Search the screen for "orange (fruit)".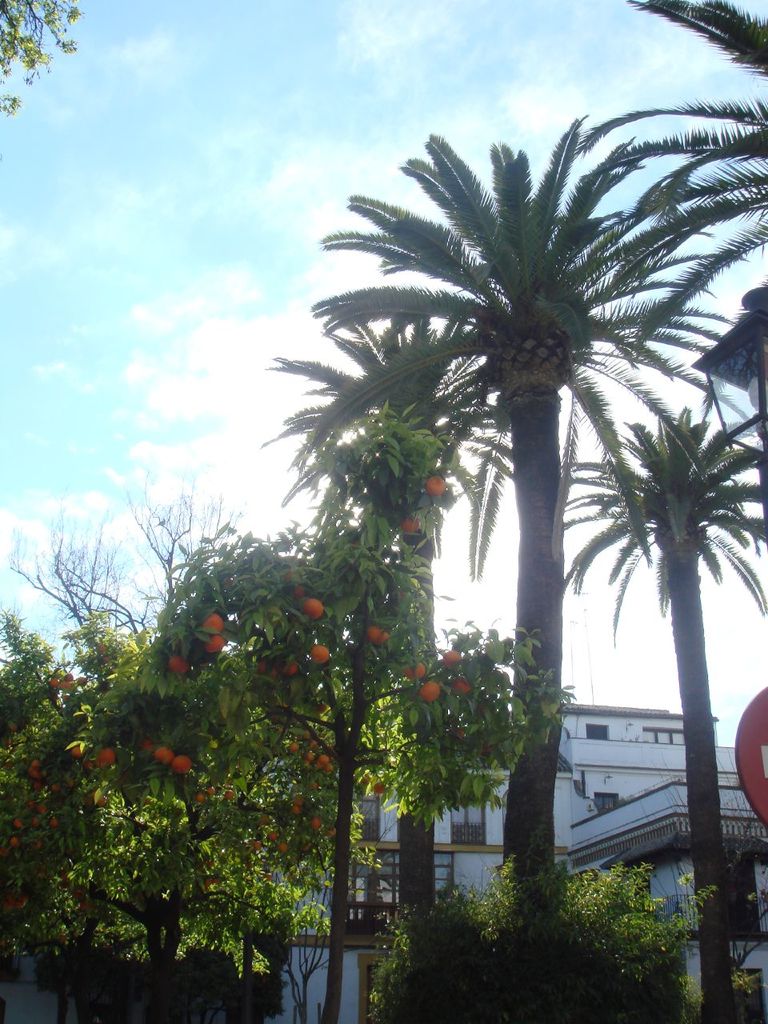
Found at (206,616,226,630).
